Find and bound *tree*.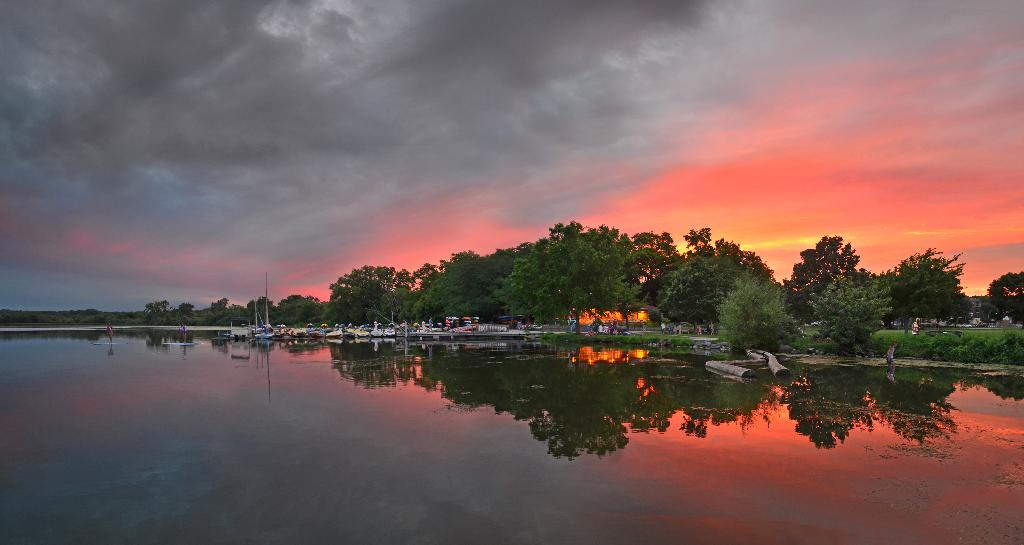
Bound: detection(776, 232, 874, 323).
